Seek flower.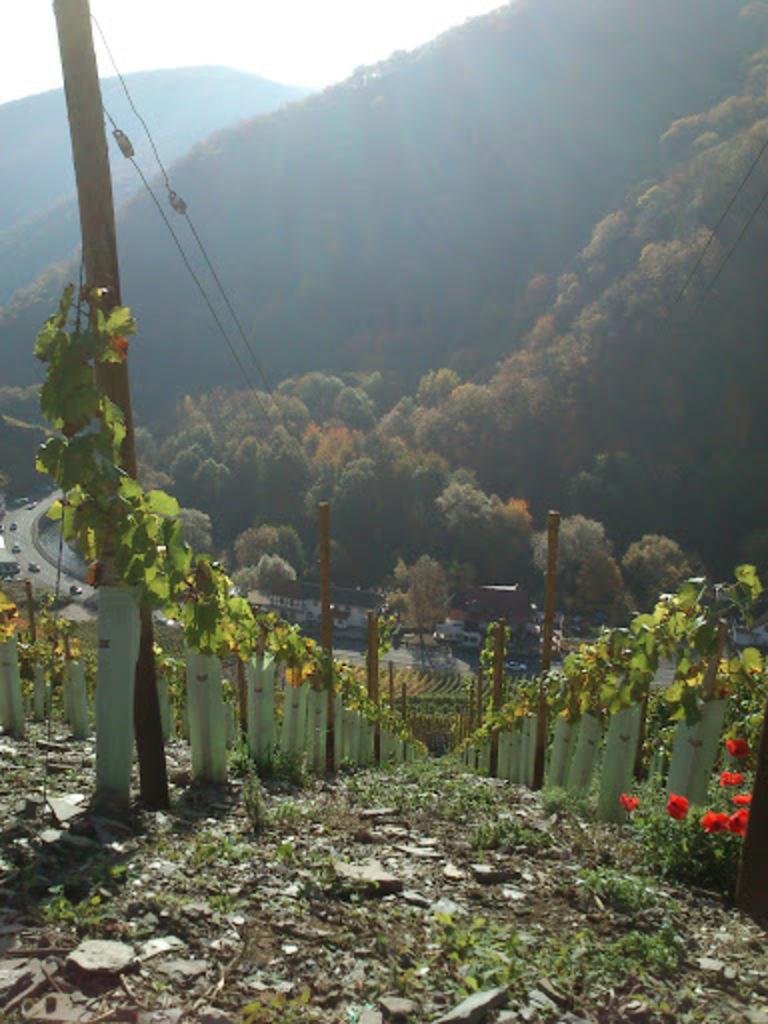
bbox(720, 770, 746, 786).
